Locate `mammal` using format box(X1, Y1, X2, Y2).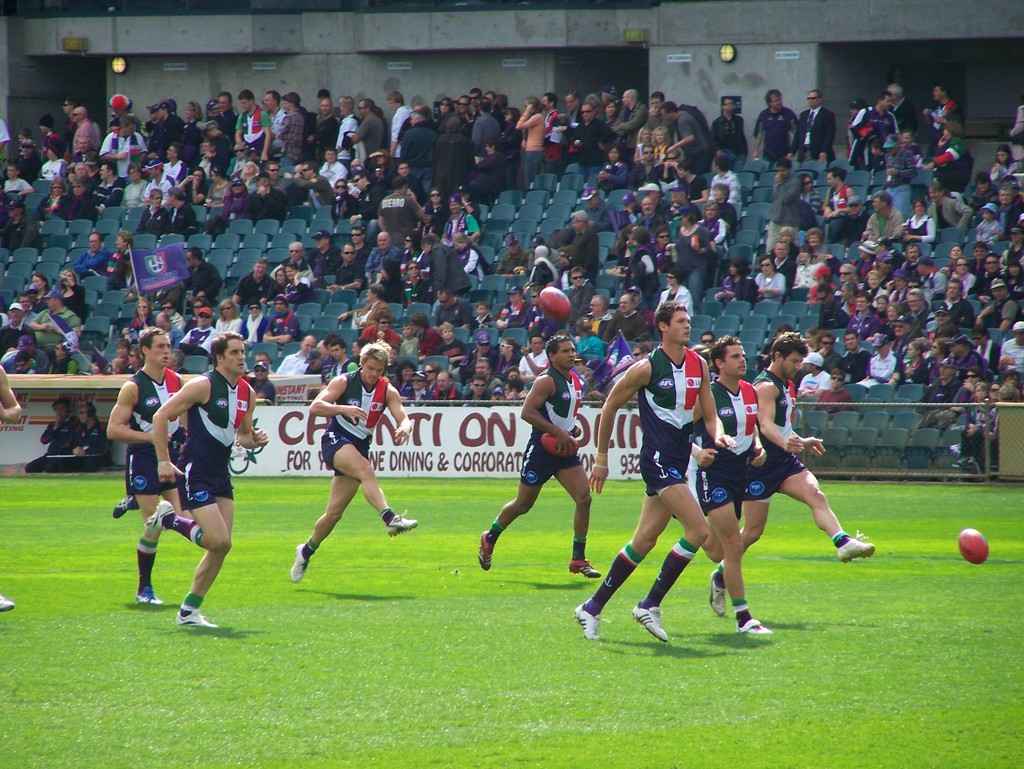
box(104, 325, 192, 606).
